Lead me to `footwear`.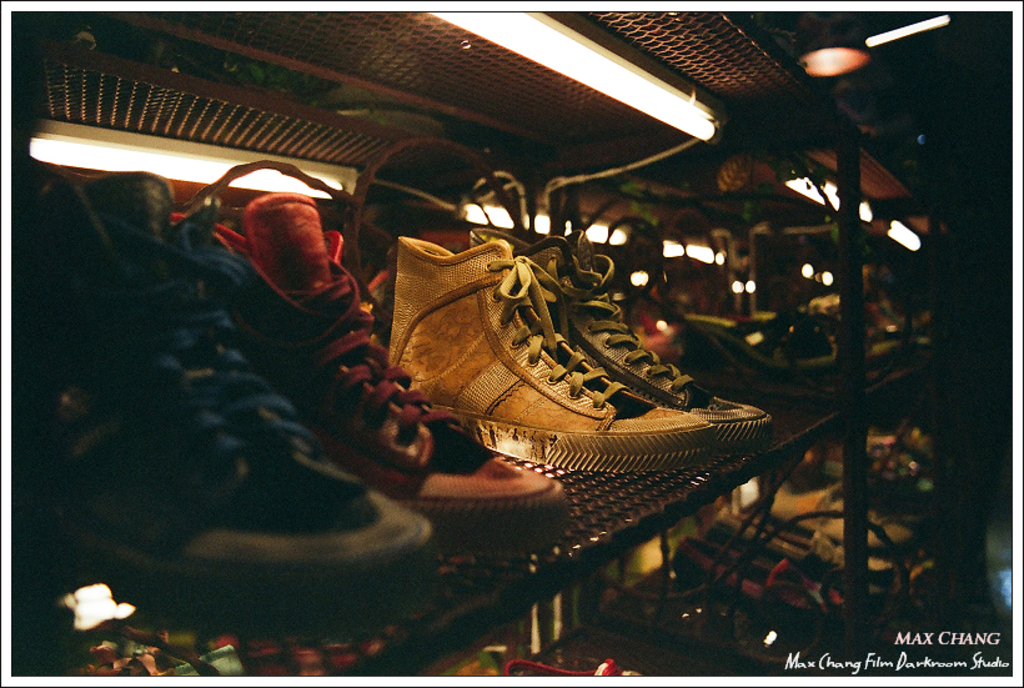
Lead to box(468, 222, 777, 461).
